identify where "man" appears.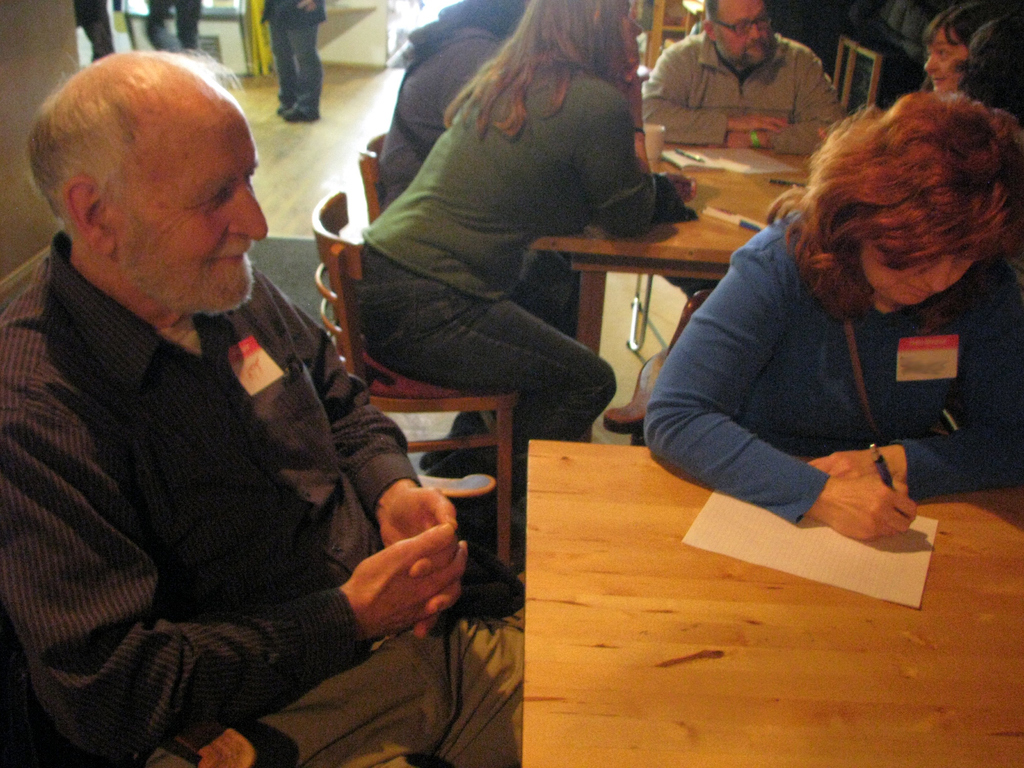
Appears at x1=260 y1=0 x2=327 y2=123.
